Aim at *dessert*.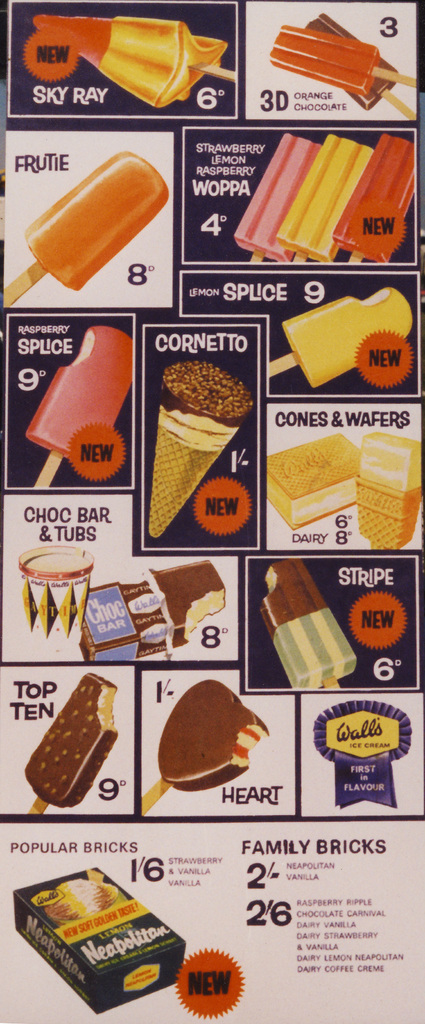
Aimed at bbox(158, 559, 229, 639).
